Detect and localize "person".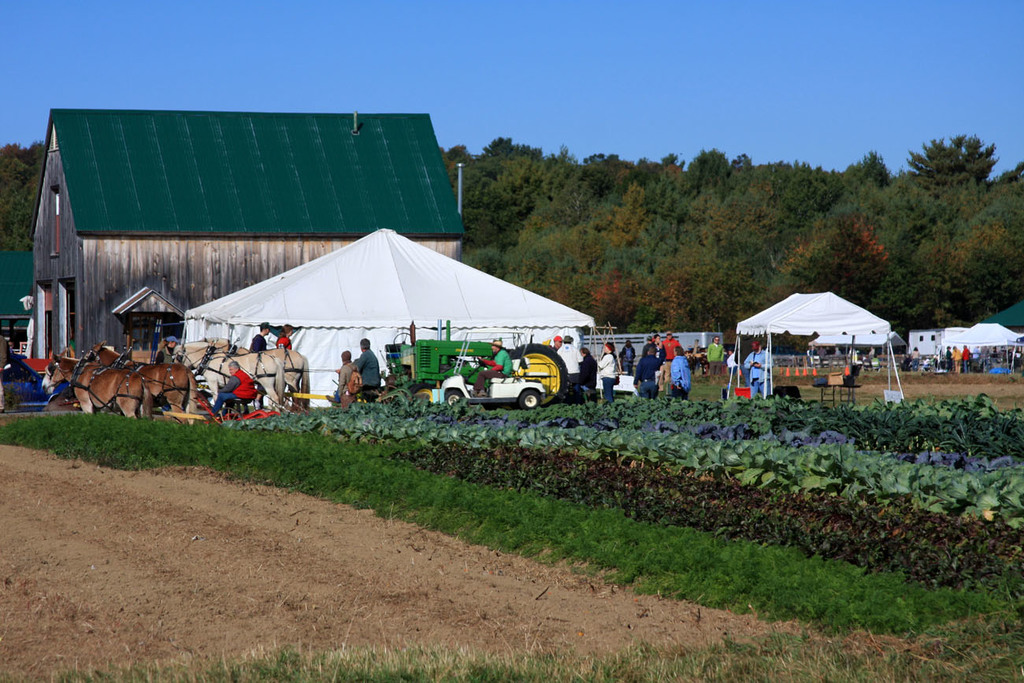
Localized at (206,351,256,425).
